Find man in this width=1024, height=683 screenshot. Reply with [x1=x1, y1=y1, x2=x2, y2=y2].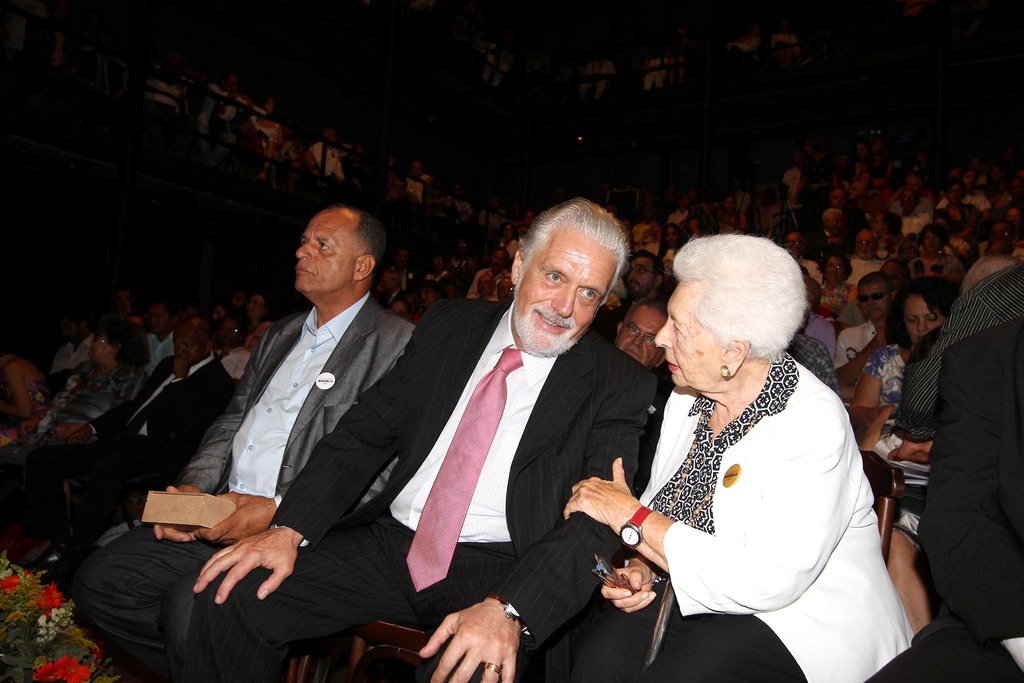
[x1=842, y1=226, x2=883, y2=286].
